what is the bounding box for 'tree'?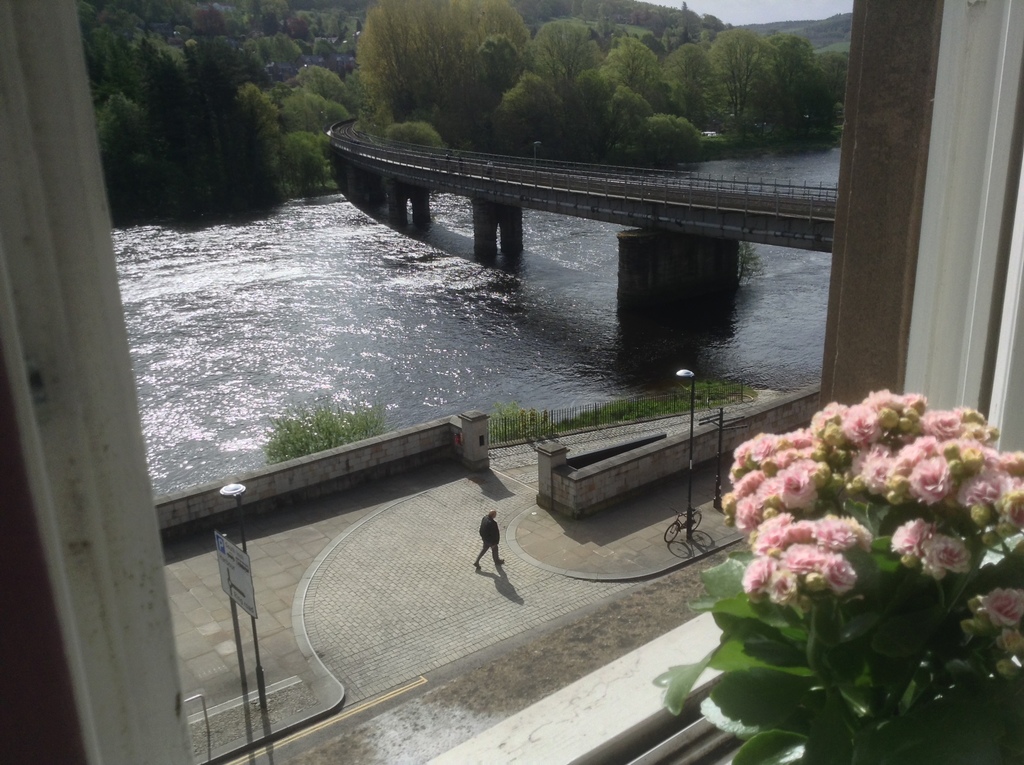
region(634, 106, 716, 165).
